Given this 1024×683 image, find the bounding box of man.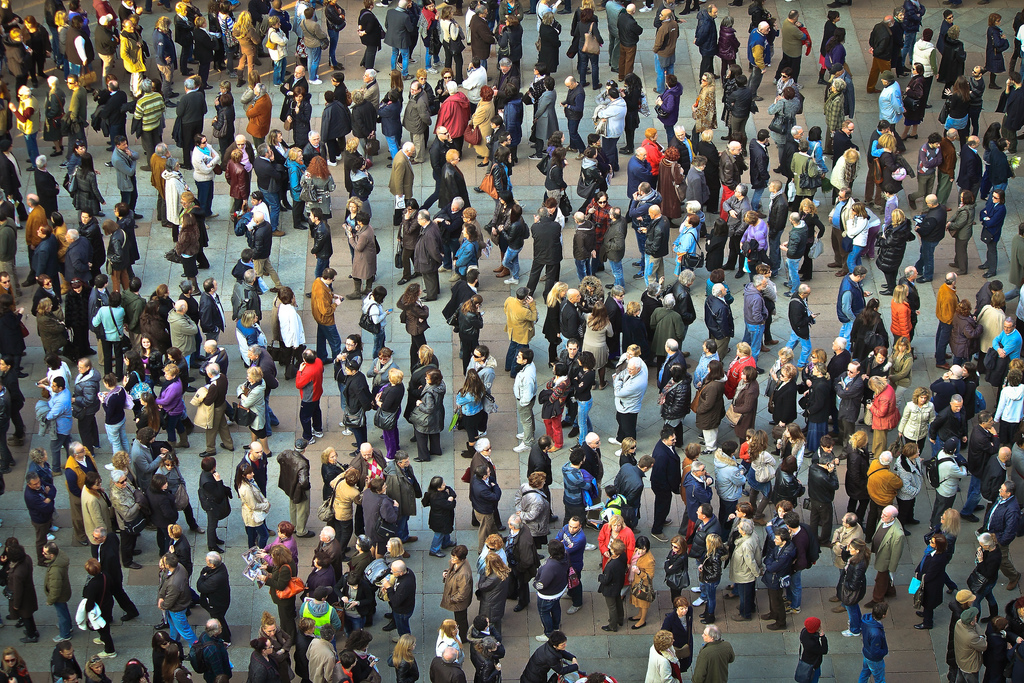
[x1=250, y1=209, x2=282, y2=292].
